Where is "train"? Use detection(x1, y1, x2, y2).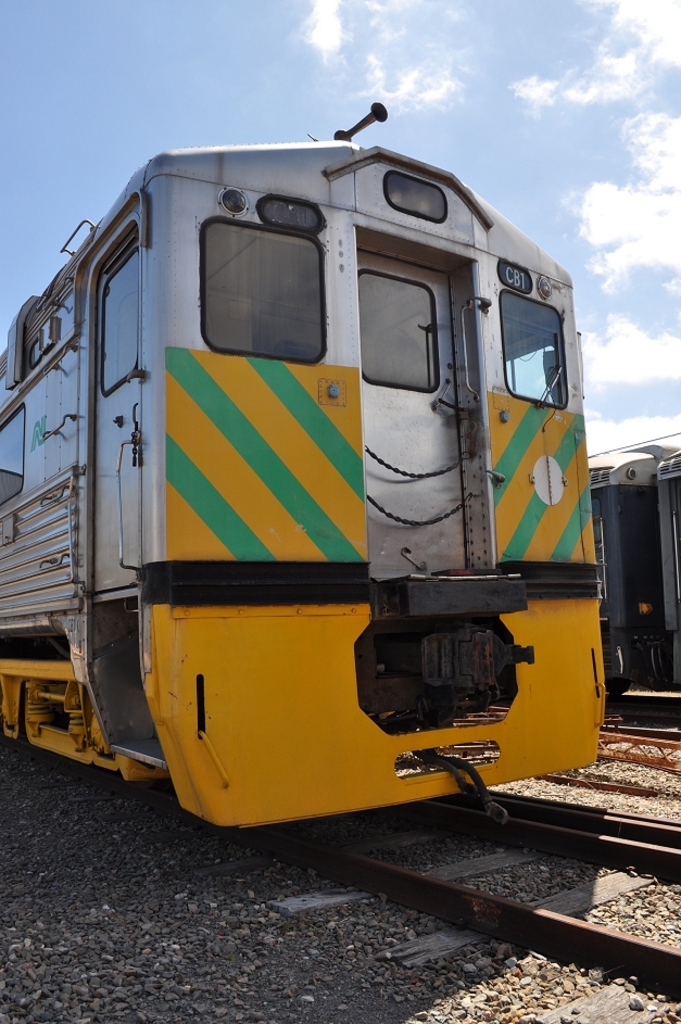
detection(580, 430, 680, 731).
